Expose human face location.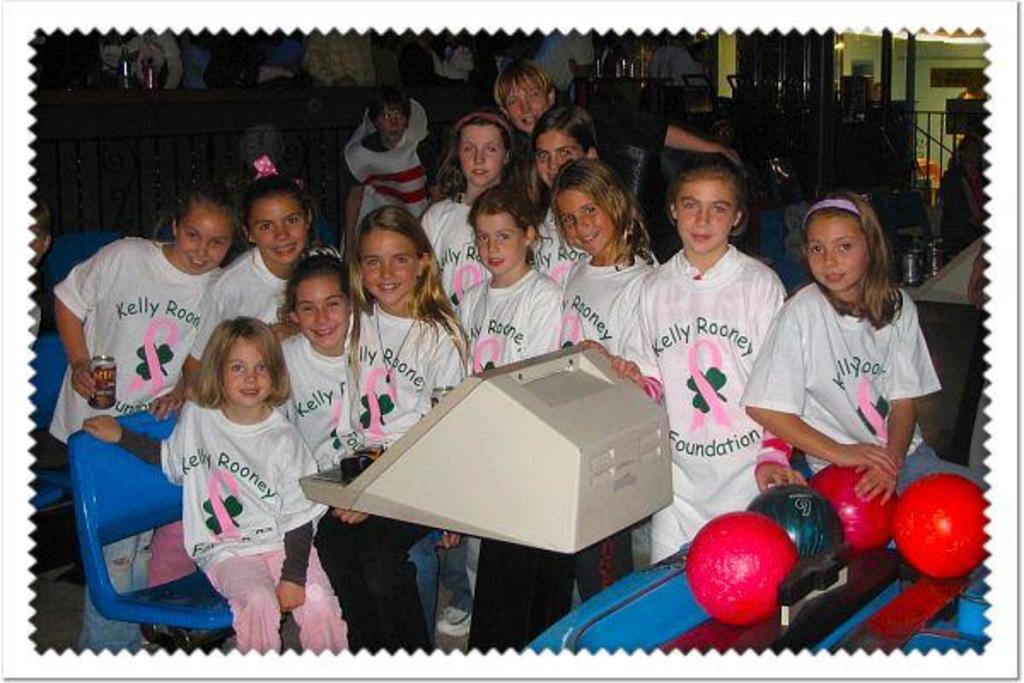
Exposed at crop(247, 200, 307, 261).
